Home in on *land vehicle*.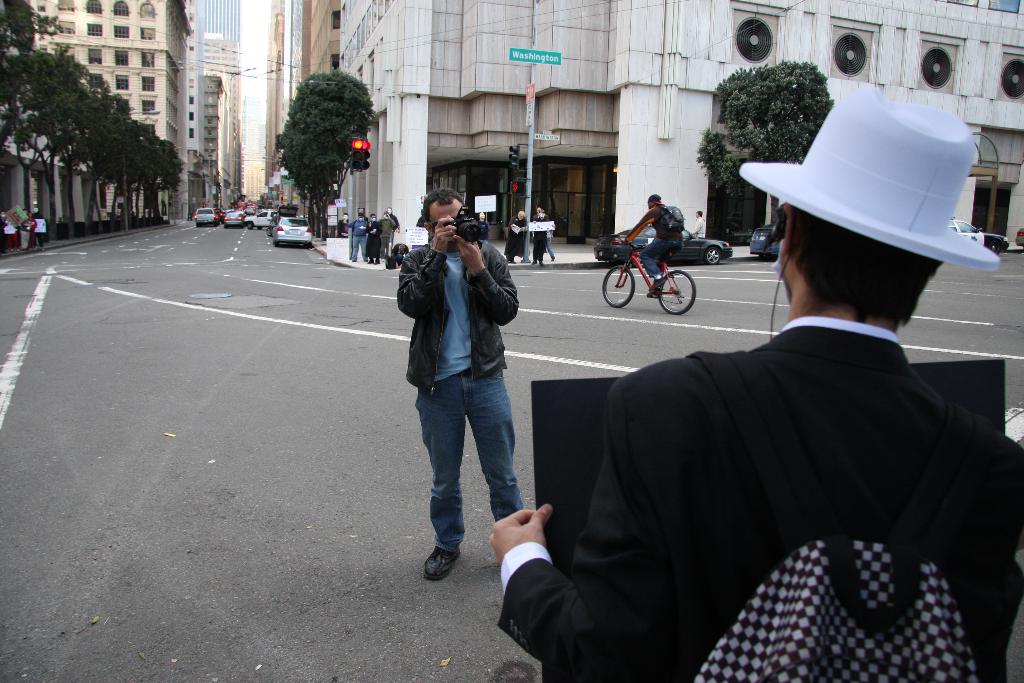
Homed in at l=230, t=212, r=243, b=224.
